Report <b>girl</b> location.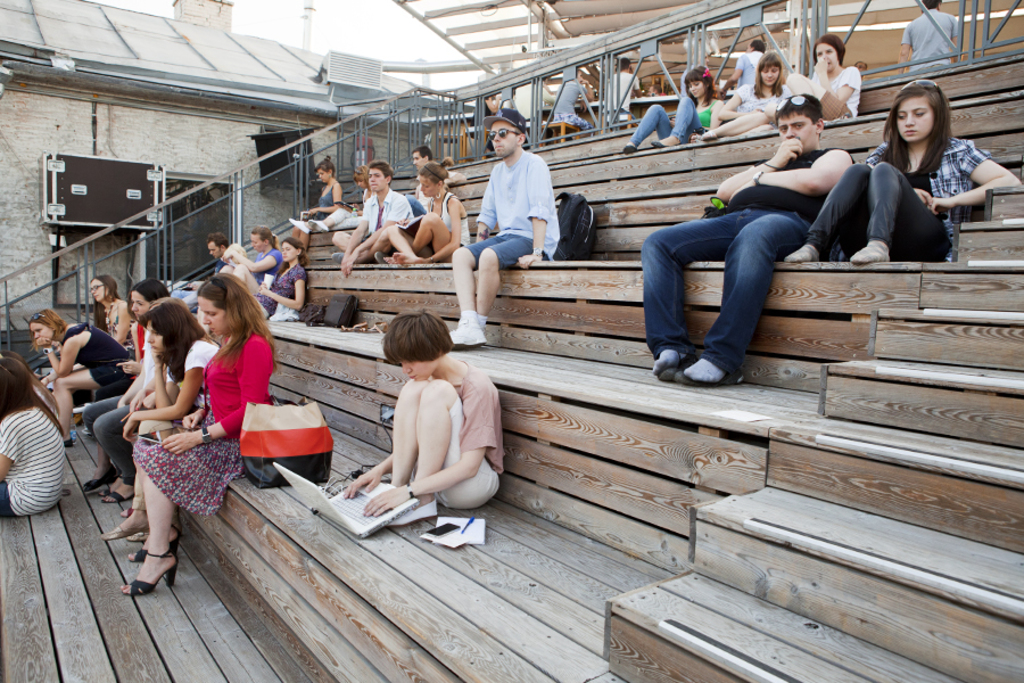
Report: [x1=786, y1=80, x2=1022, y2=266].
